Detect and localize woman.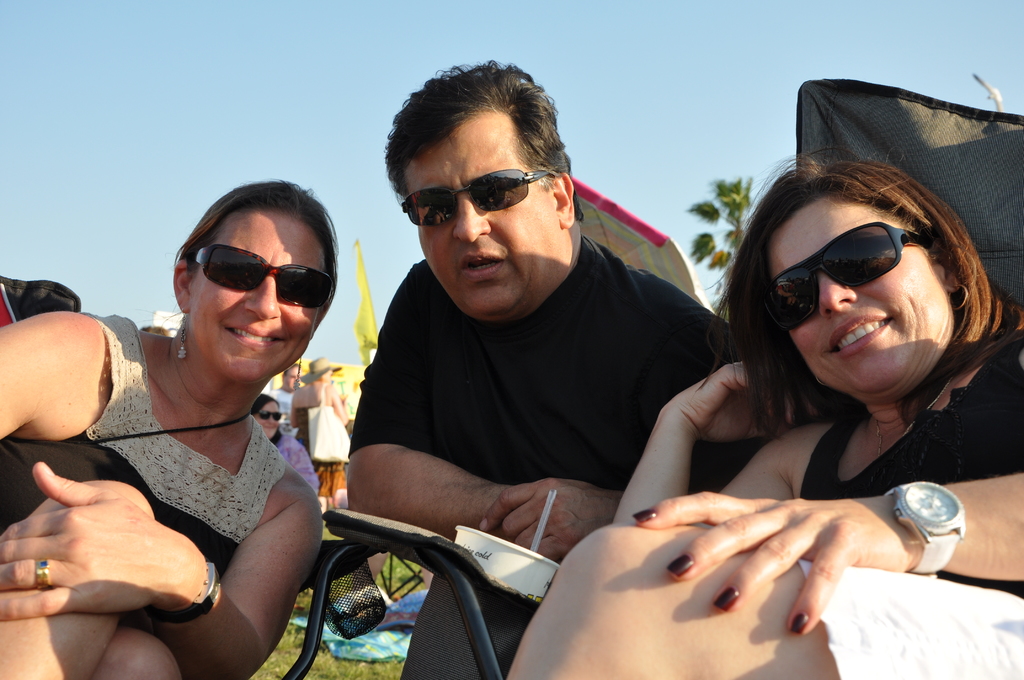
Localized at (left=250, top=391, right=320, bottom=494).
